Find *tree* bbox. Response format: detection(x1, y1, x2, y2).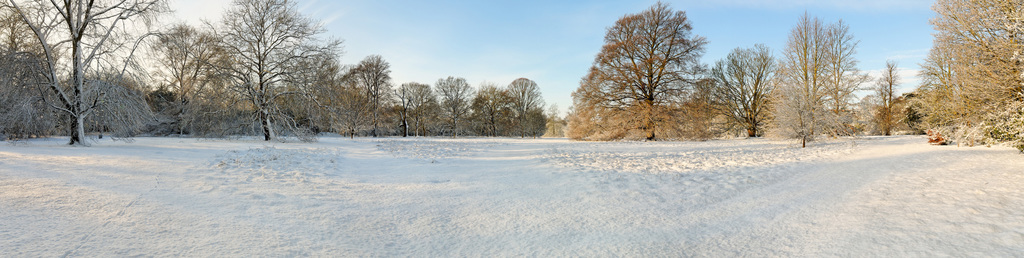
detection(712, 41, 774, 136).
